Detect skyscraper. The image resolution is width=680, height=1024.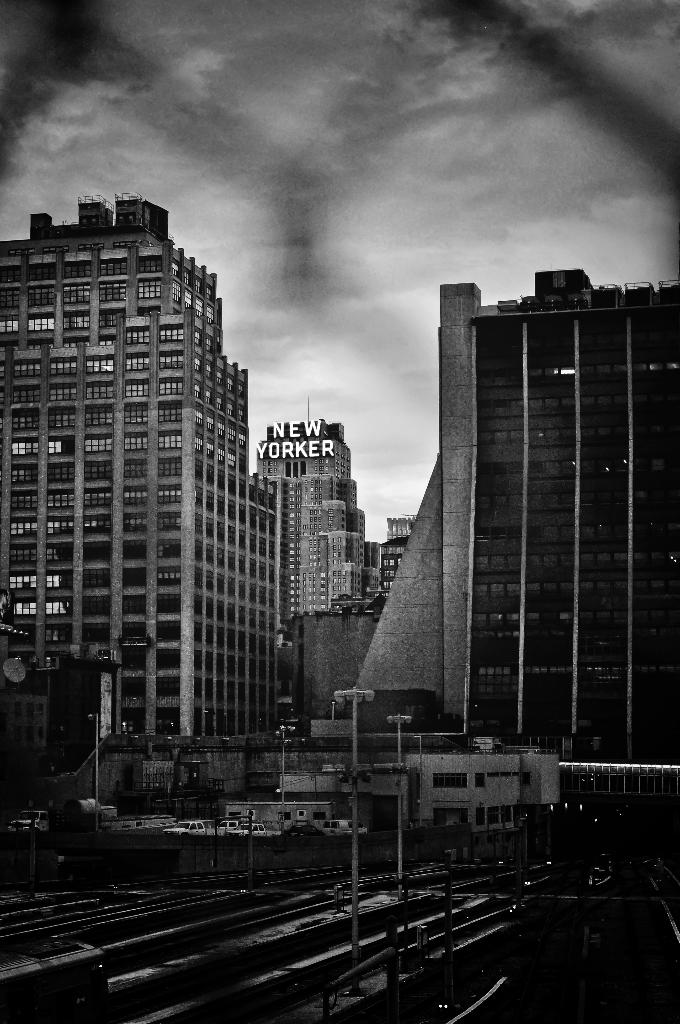
left=0, top=206, right=293, bottom=769.
